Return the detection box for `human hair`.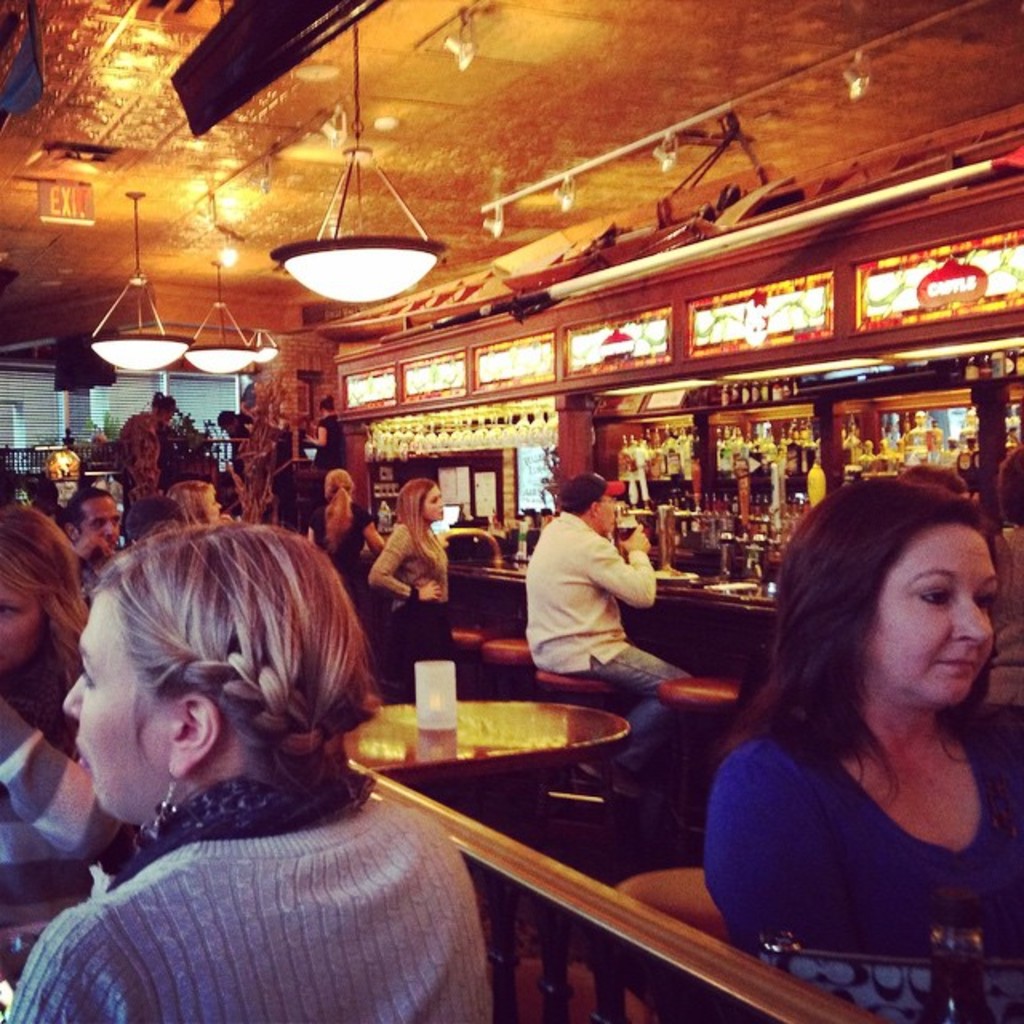
390,480,432,566.
